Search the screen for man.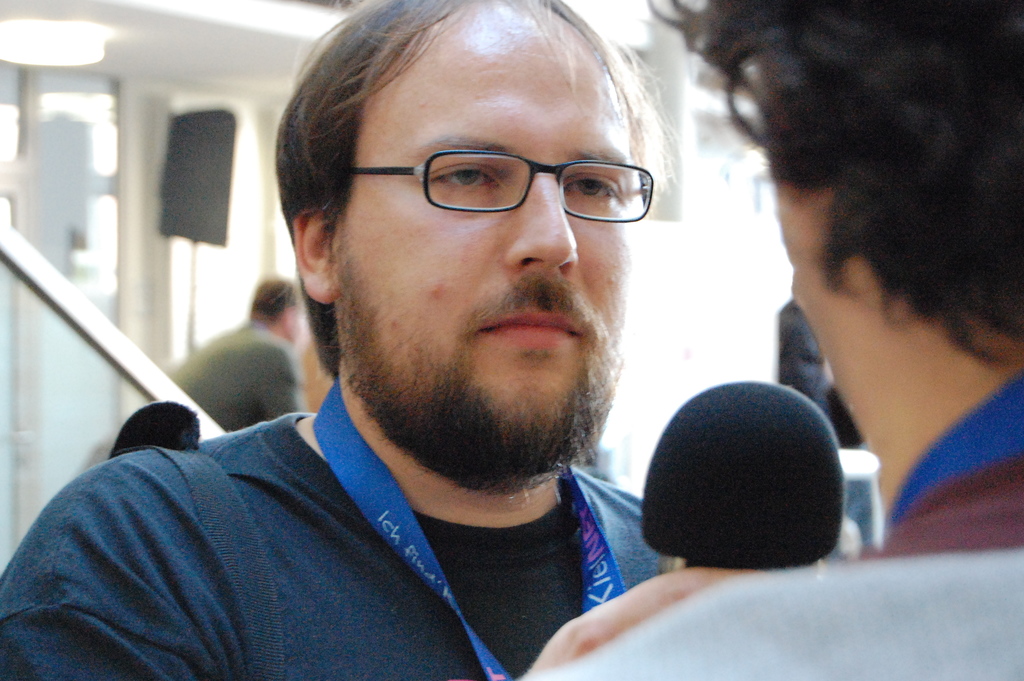
Found at bbox=(22, 25, 820, 670).
